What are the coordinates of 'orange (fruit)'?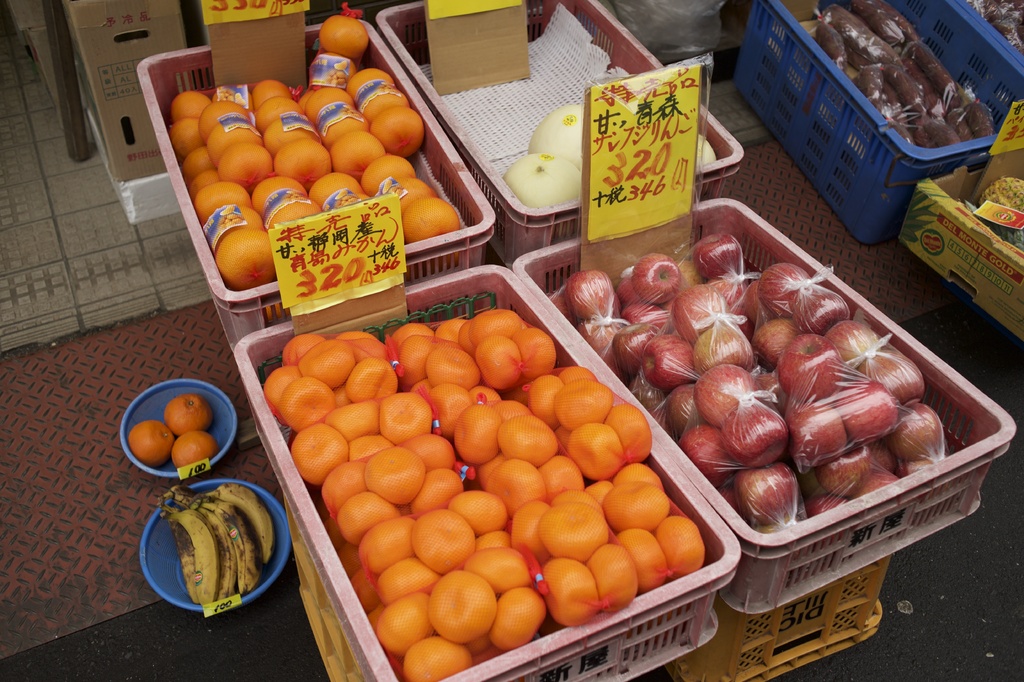
{"left": 370, "top": 106, "right": 421, "bottom": 154}.
